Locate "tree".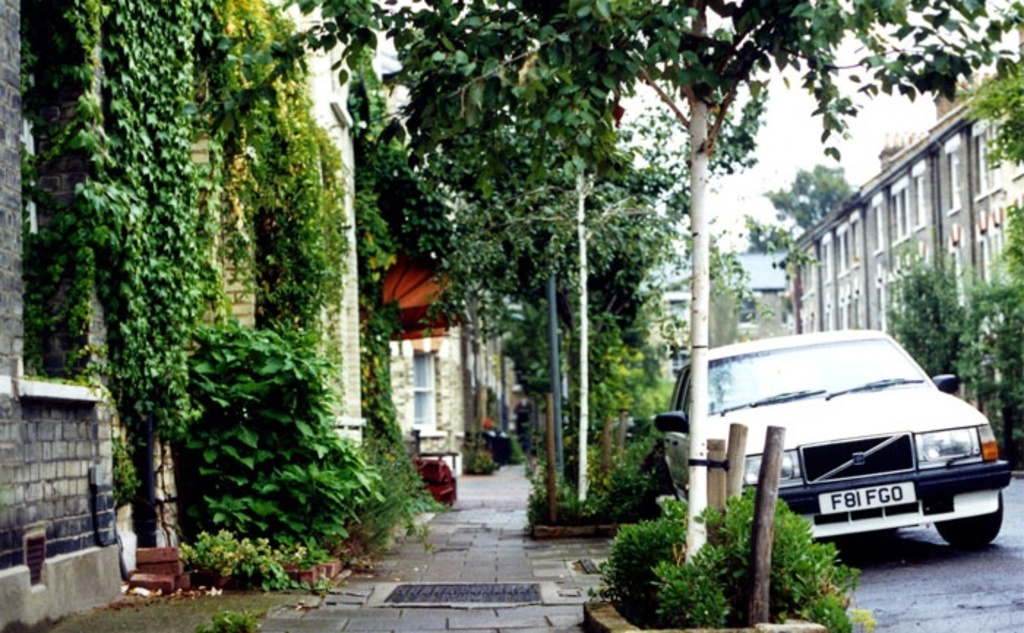
Bounding box: (746, 219, 790, 262).
